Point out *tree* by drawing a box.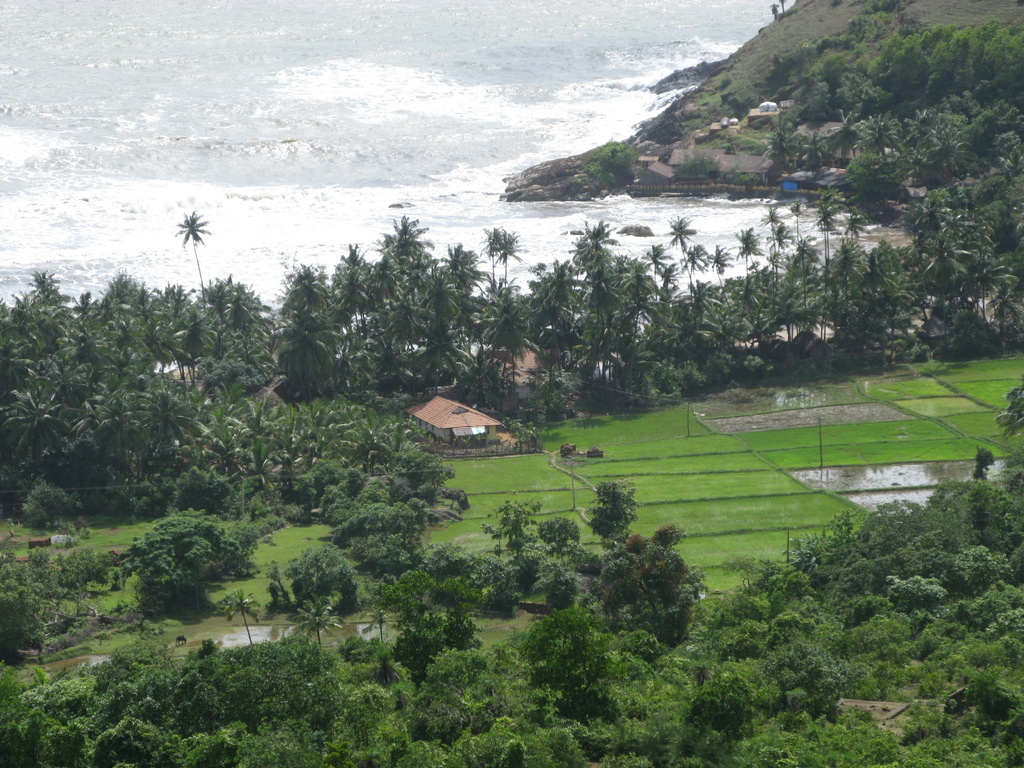
bbox=[738, 472, 1013, 637].
